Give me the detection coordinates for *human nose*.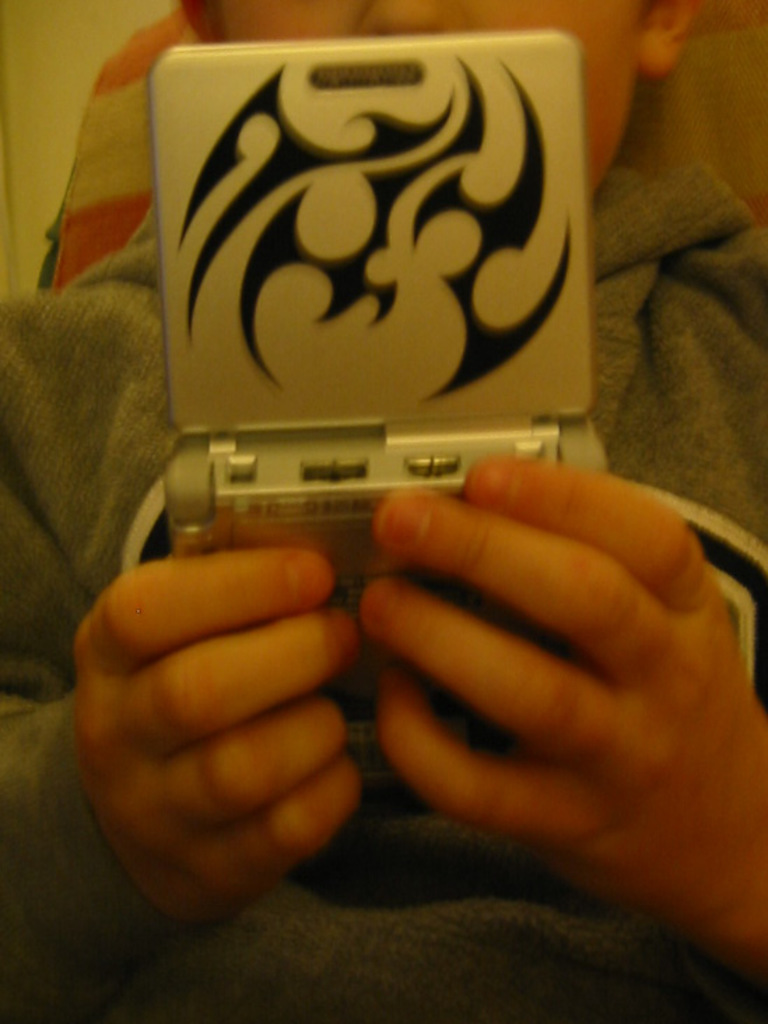
left=355, top=0, right=474, bottom=39.
